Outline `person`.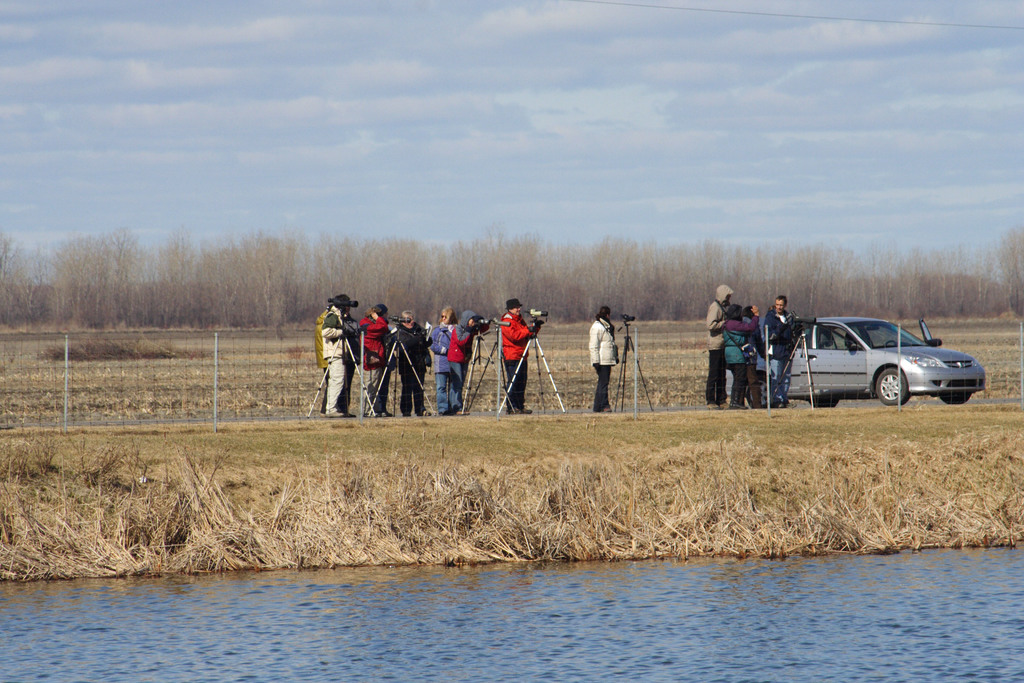
Outline: (left=769, top=291, right=801, bottom=412).
